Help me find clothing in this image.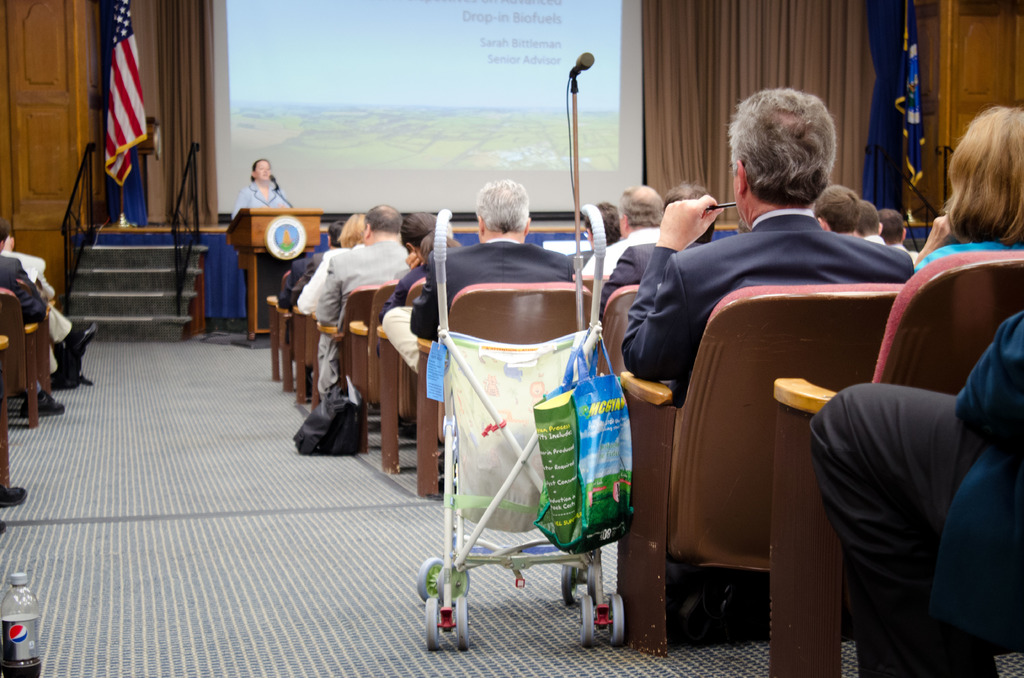
Found it: (293,248,339,343).
